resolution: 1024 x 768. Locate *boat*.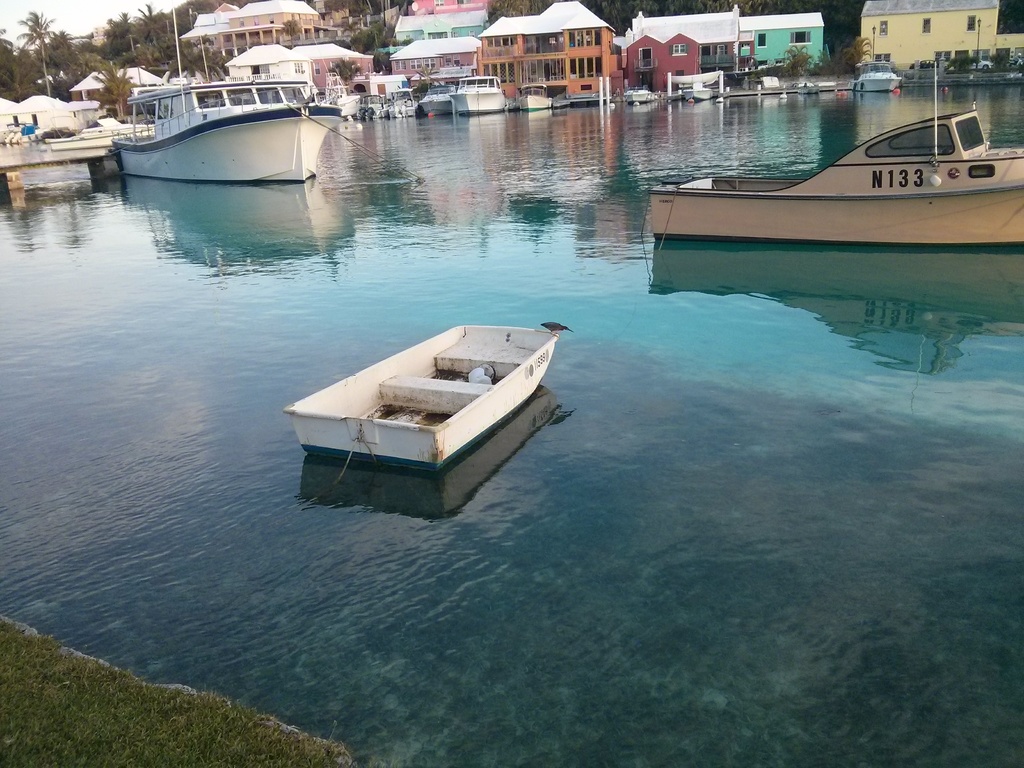
bbox(281, 325, 560, 476).
